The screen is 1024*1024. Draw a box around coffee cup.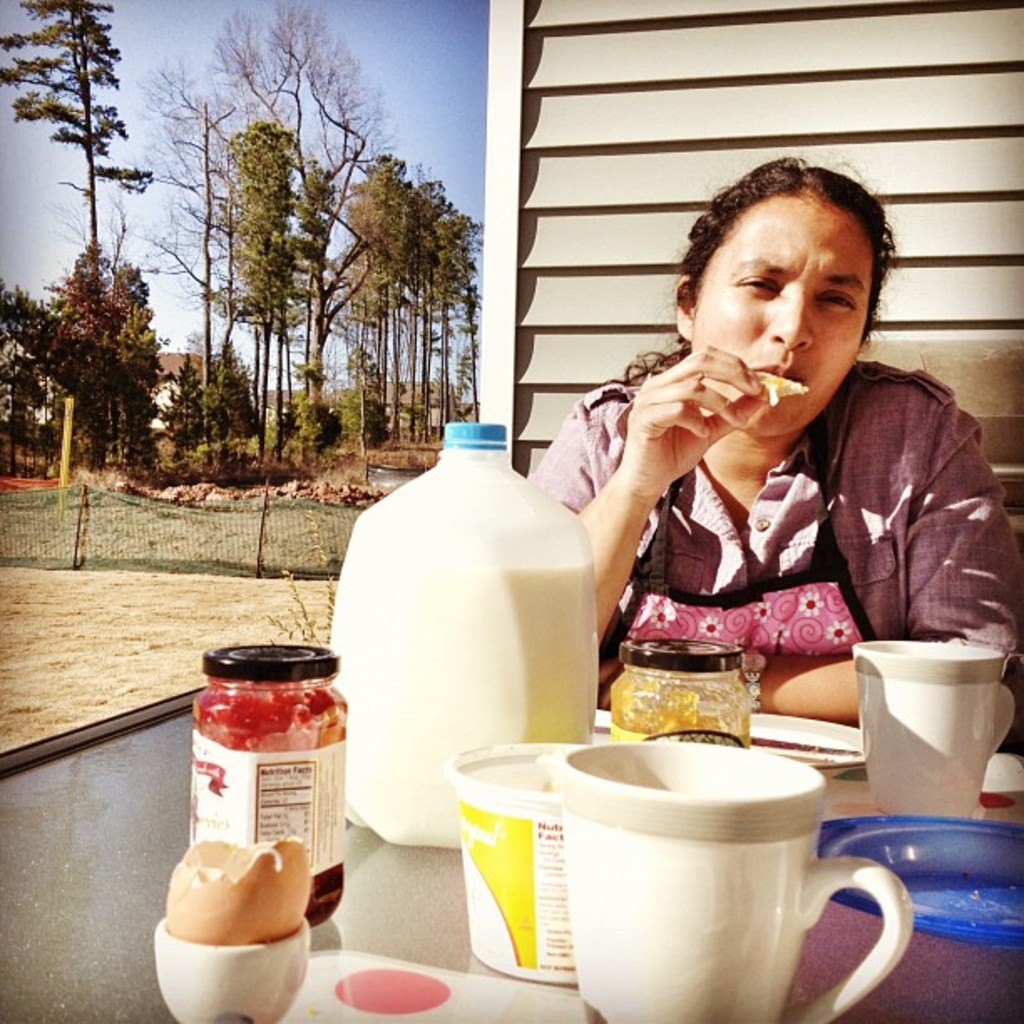
l=545, t=731, r=917, b=1022.
